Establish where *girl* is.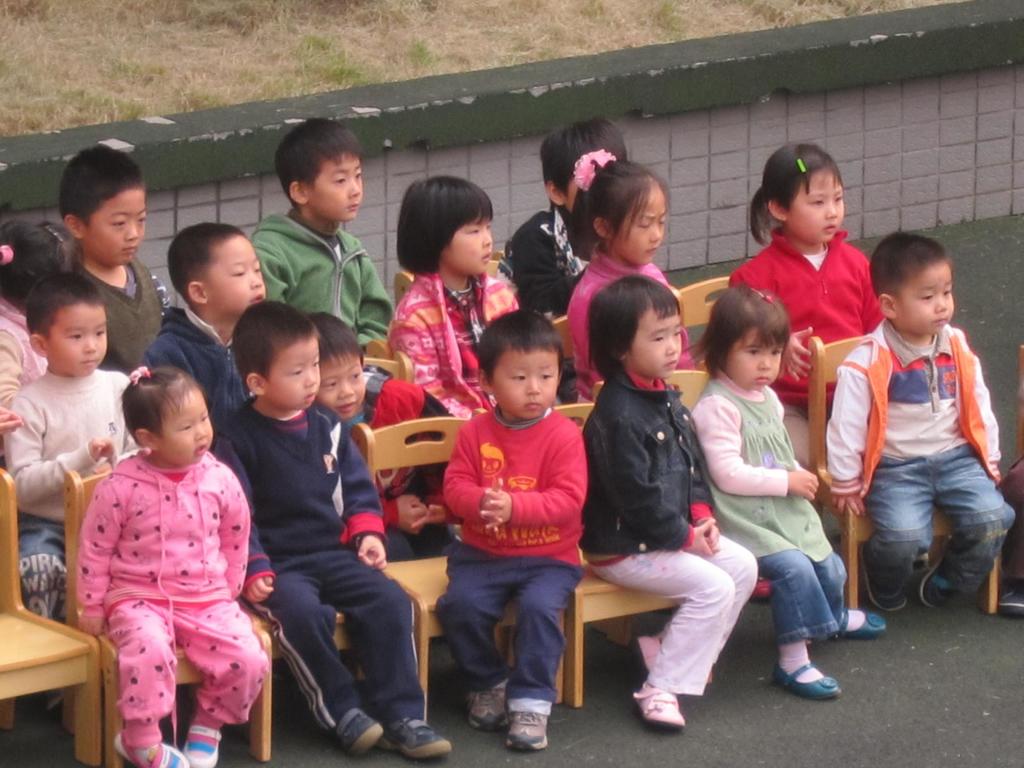
Established at Rect(564, 150, 680, 429).
